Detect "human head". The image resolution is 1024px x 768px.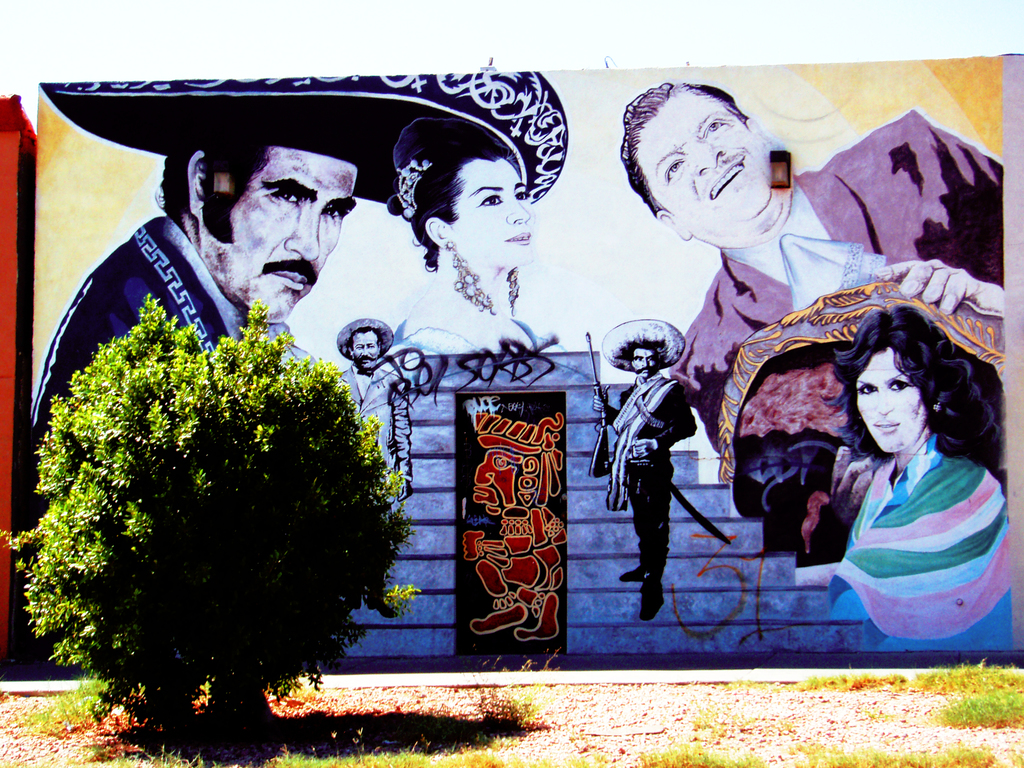
[613, 83, 796, 246].
